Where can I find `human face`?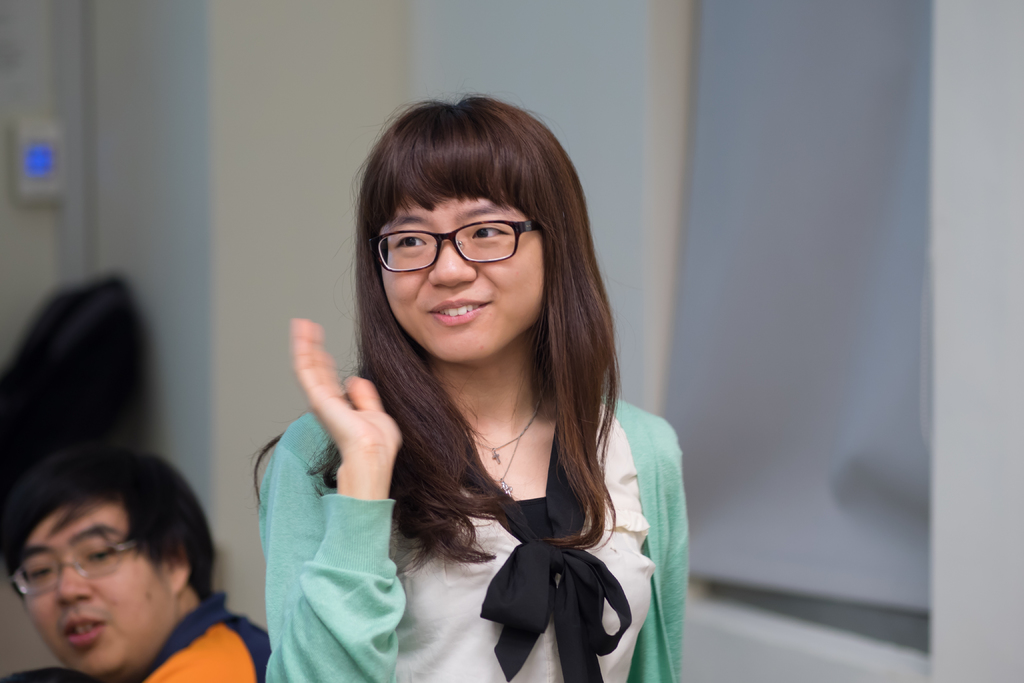
You can find it at (left=377, top=205, right=545, bottom=360).
